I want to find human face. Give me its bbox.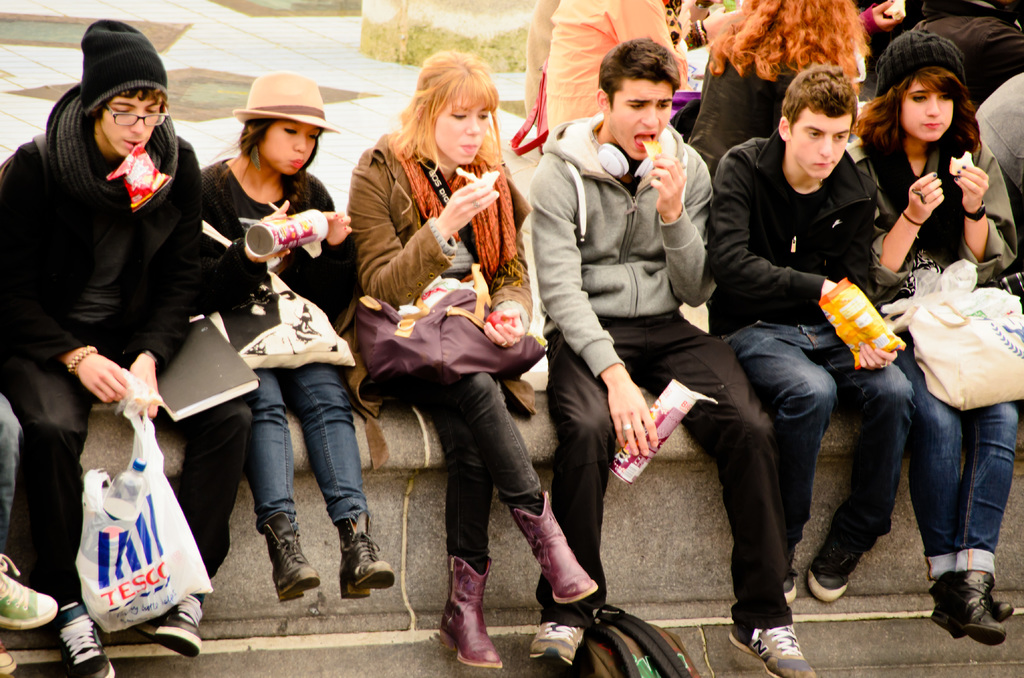
<box>902,82,954,143</box>.
